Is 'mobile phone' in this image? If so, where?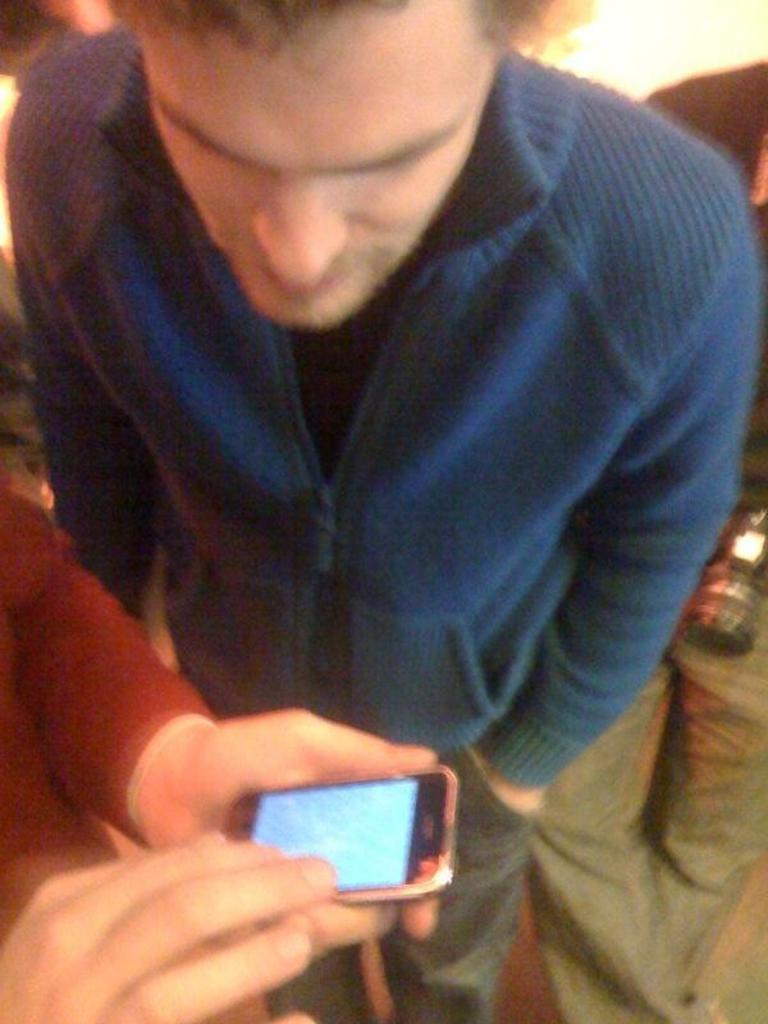
Yes, at box(230, 763, 456, 906).
